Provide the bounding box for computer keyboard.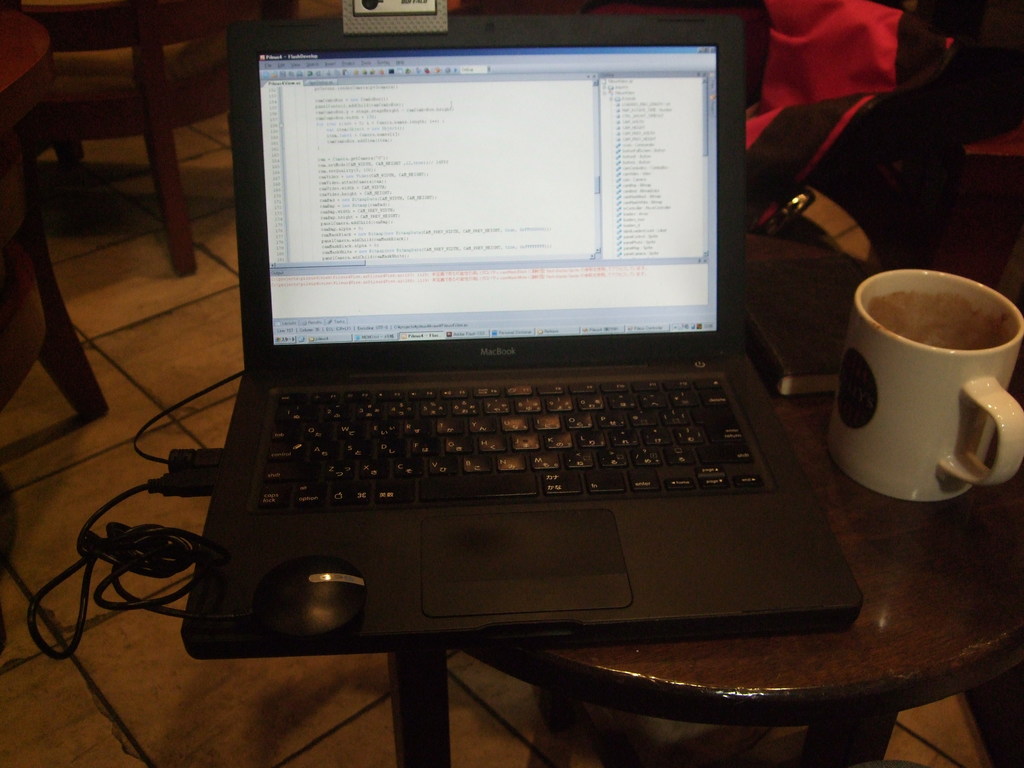
(left=257, top=377, right=768, bottom=512).
